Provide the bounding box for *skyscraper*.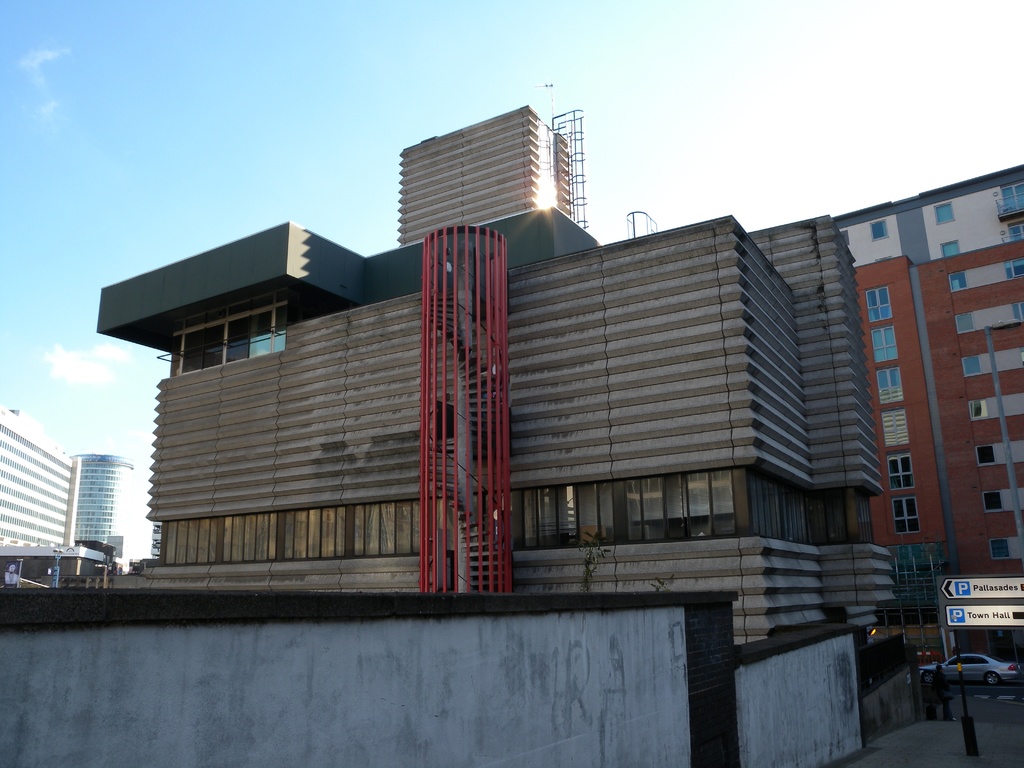
0,399,80,550.
